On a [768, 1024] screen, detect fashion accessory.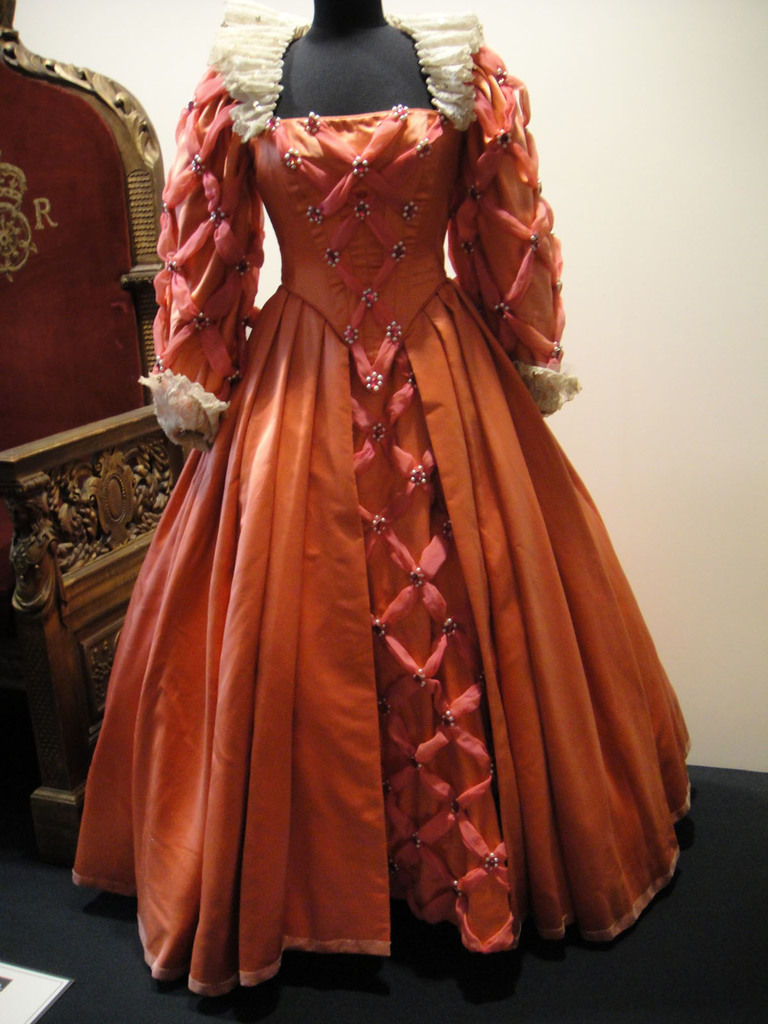
box(67, 0, 696, 1002).
